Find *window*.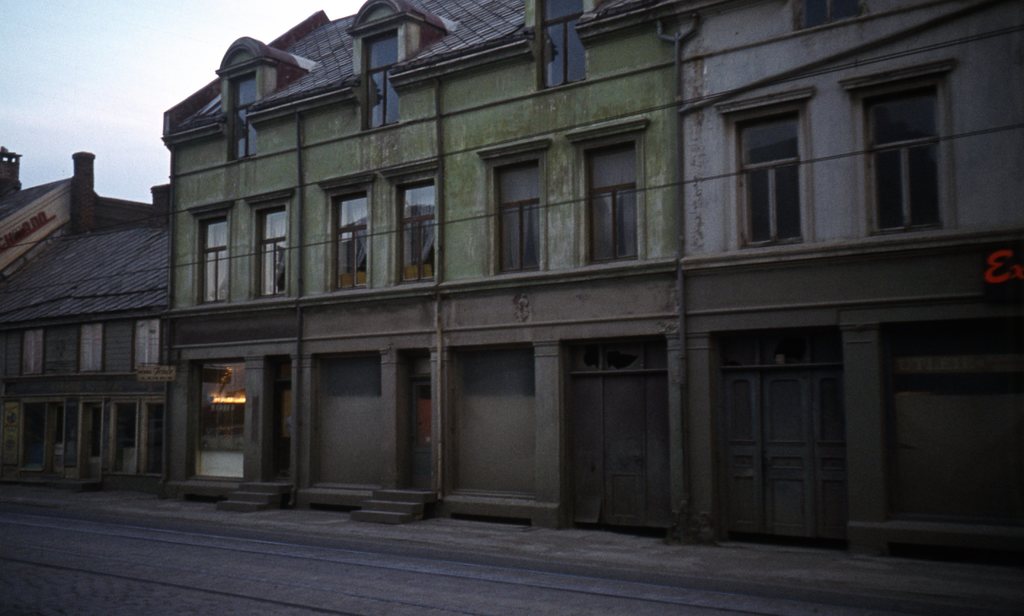
(335,192,368,288).
